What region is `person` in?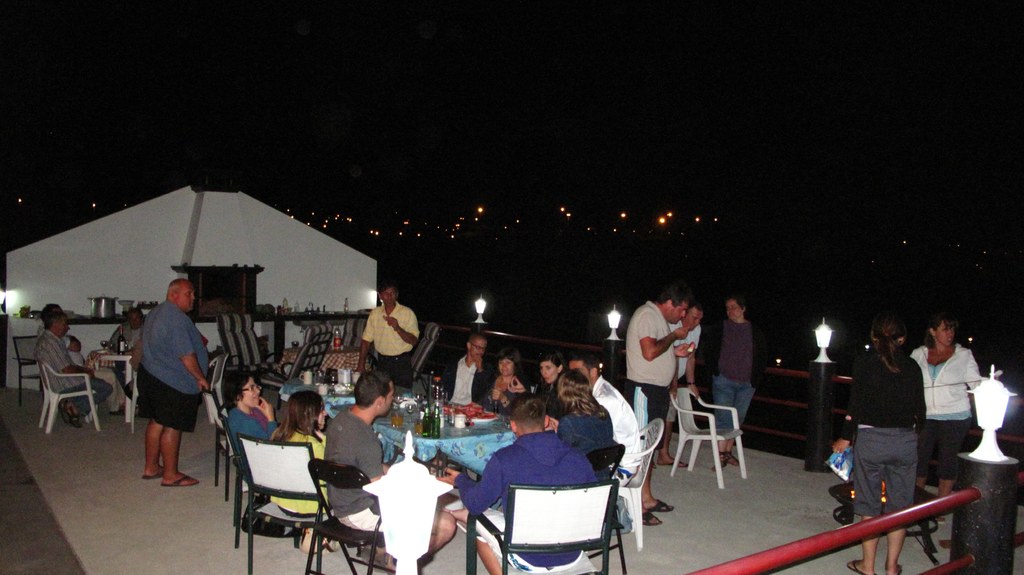
35/303/86/409.
